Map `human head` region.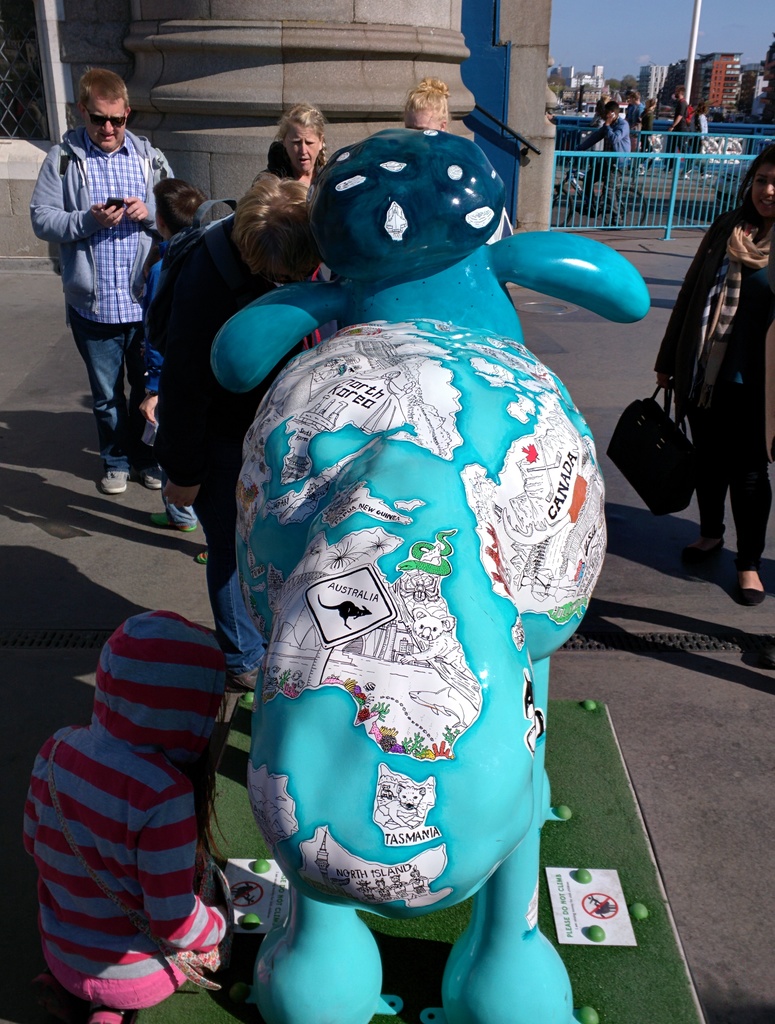
Mapped to 67:63:134:150.
